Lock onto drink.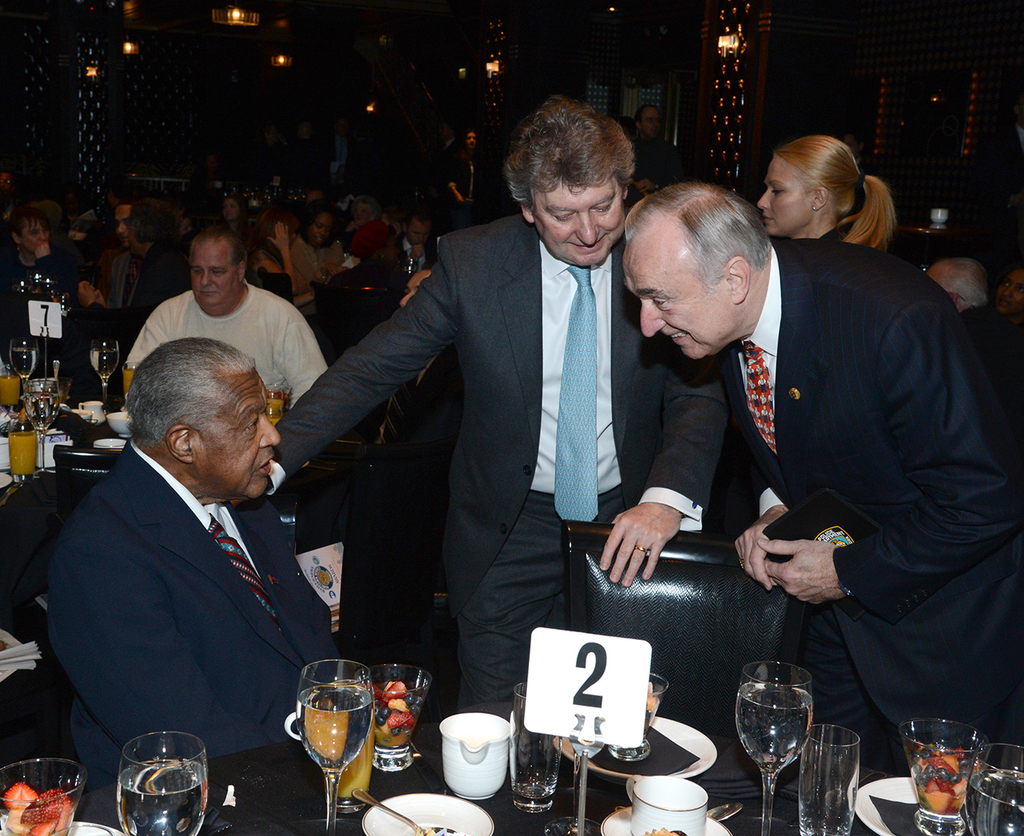
Locked: BBox(338, 705, 373, 798).
